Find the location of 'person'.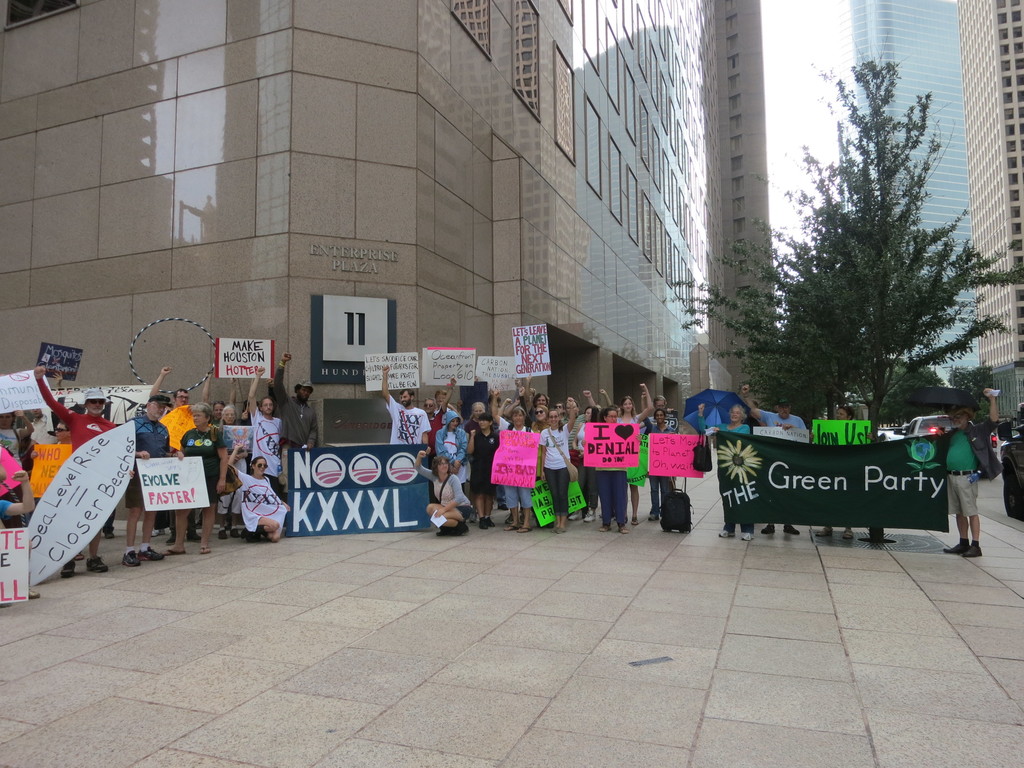
Location: [left=940, top=380, right=995, bottom=572].
